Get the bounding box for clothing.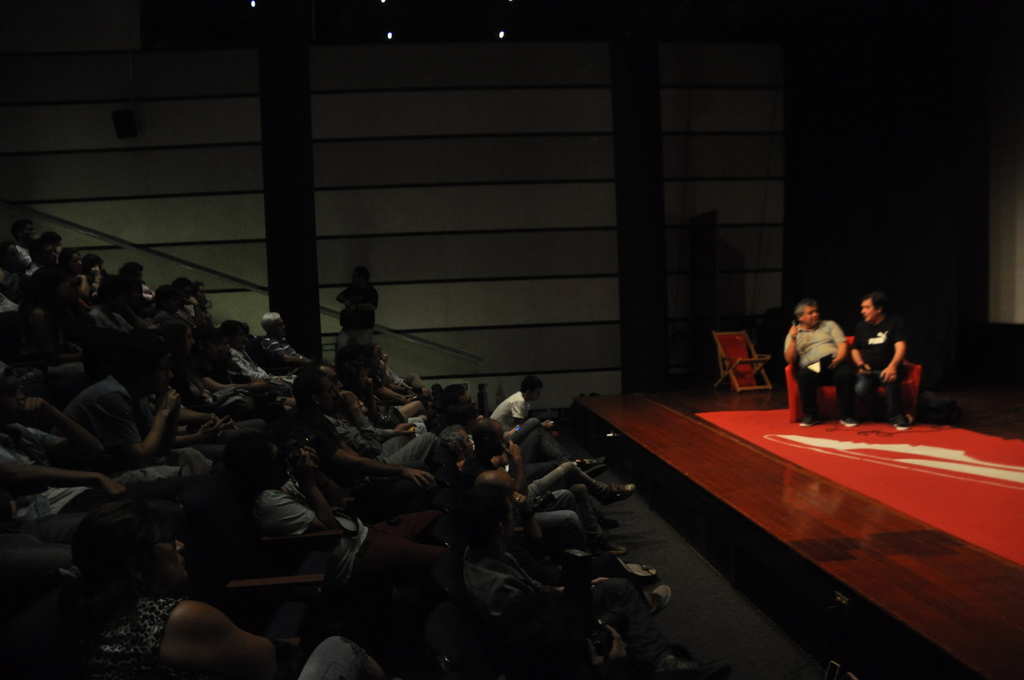
pyautogui.locateOnScreen(783, 310, 848, 423).
